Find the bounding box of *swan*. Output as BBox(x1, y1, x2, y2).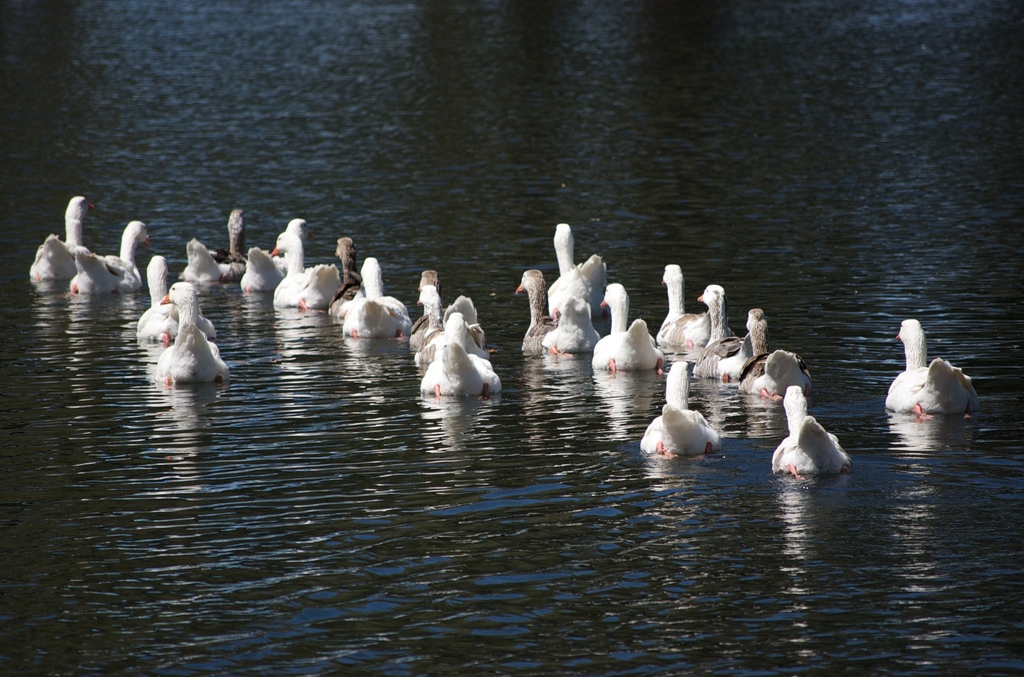
BBox(29, 194, 100, 283).
